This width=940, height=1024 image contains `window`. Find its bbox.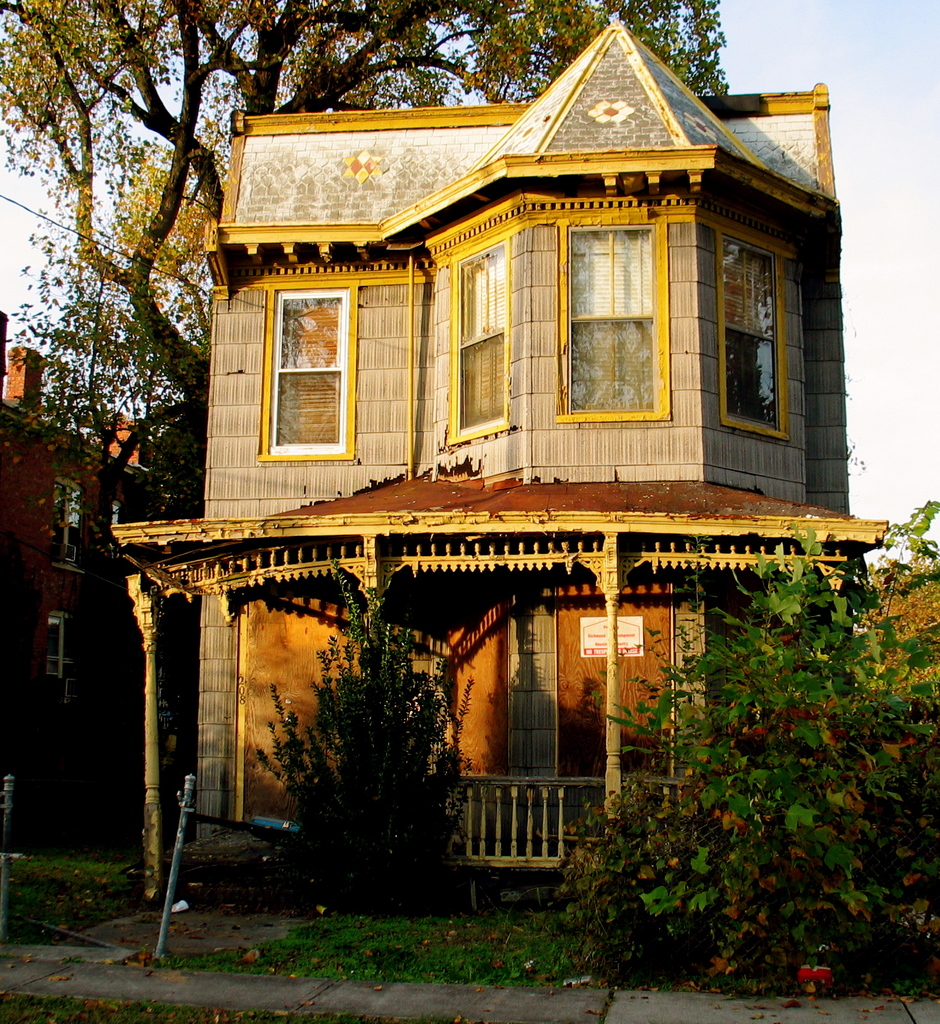
detection(45, 617, 70, 689).
